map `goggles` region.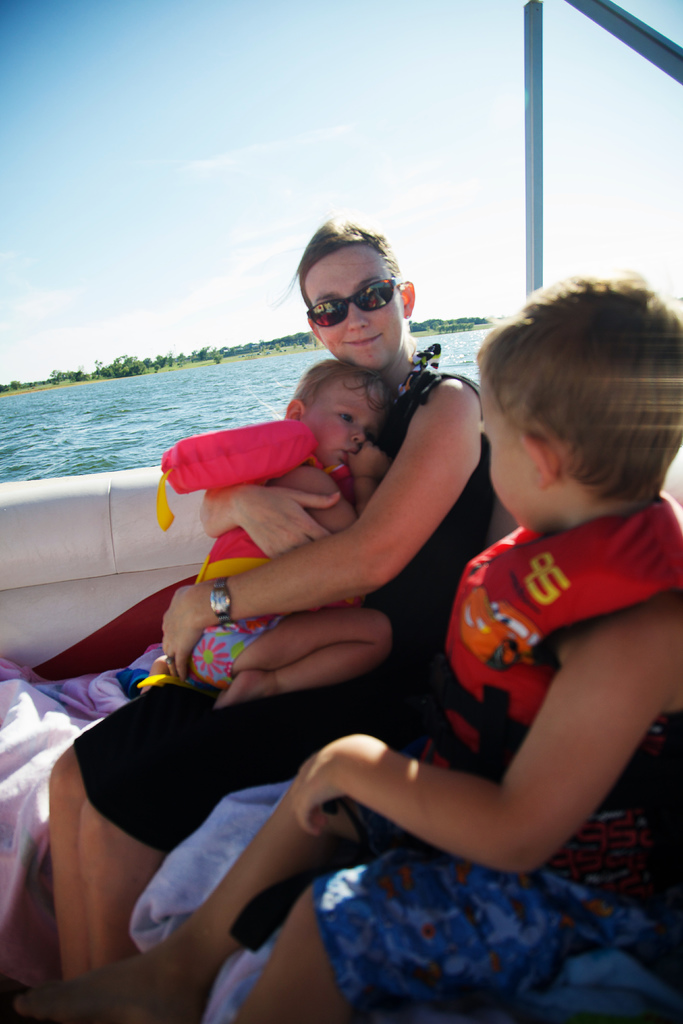
Mapped to detection(308, 268, 418, 322).
